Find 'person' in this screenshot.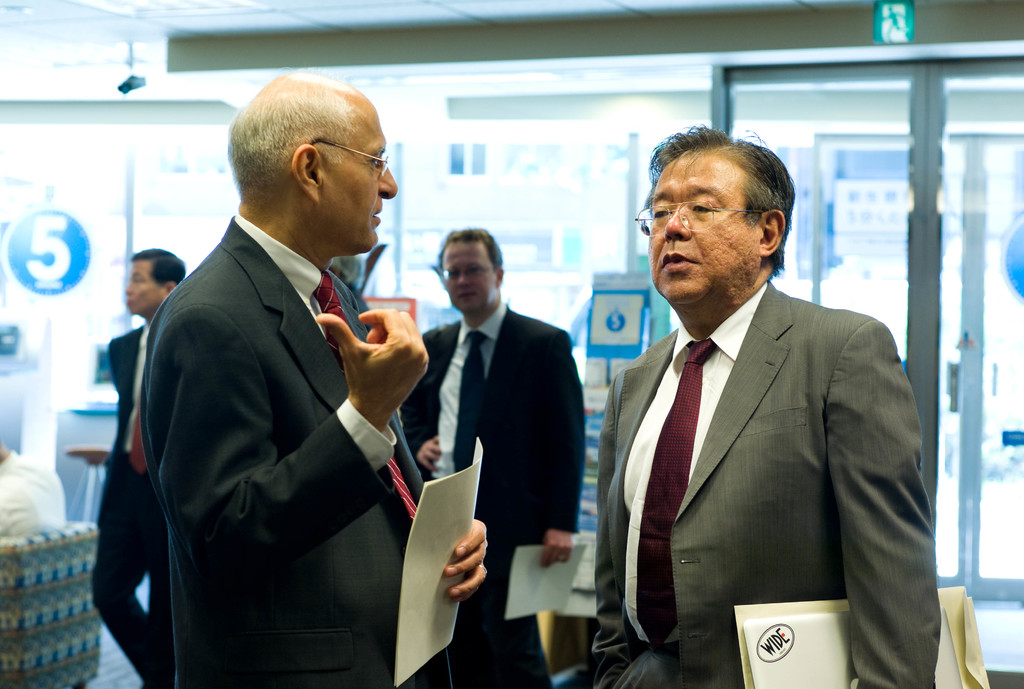
The bounding box for 'person' is x1=400, y1=225, x2=585, y2=688.
